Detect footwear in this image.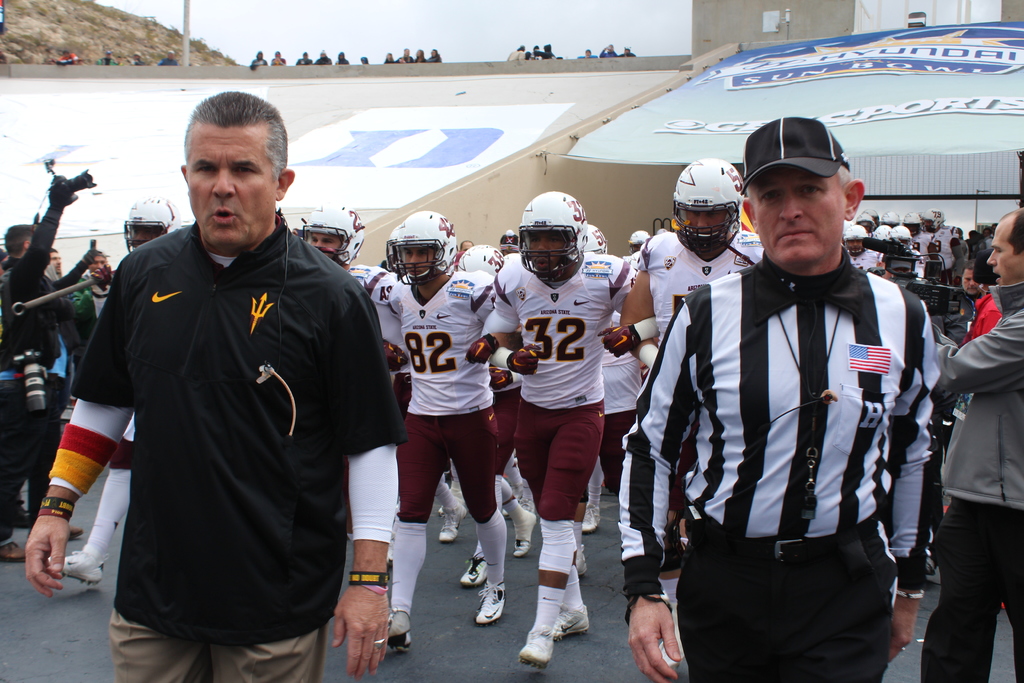
Detection: (left=372, top=607, right=411, bottom=652).
